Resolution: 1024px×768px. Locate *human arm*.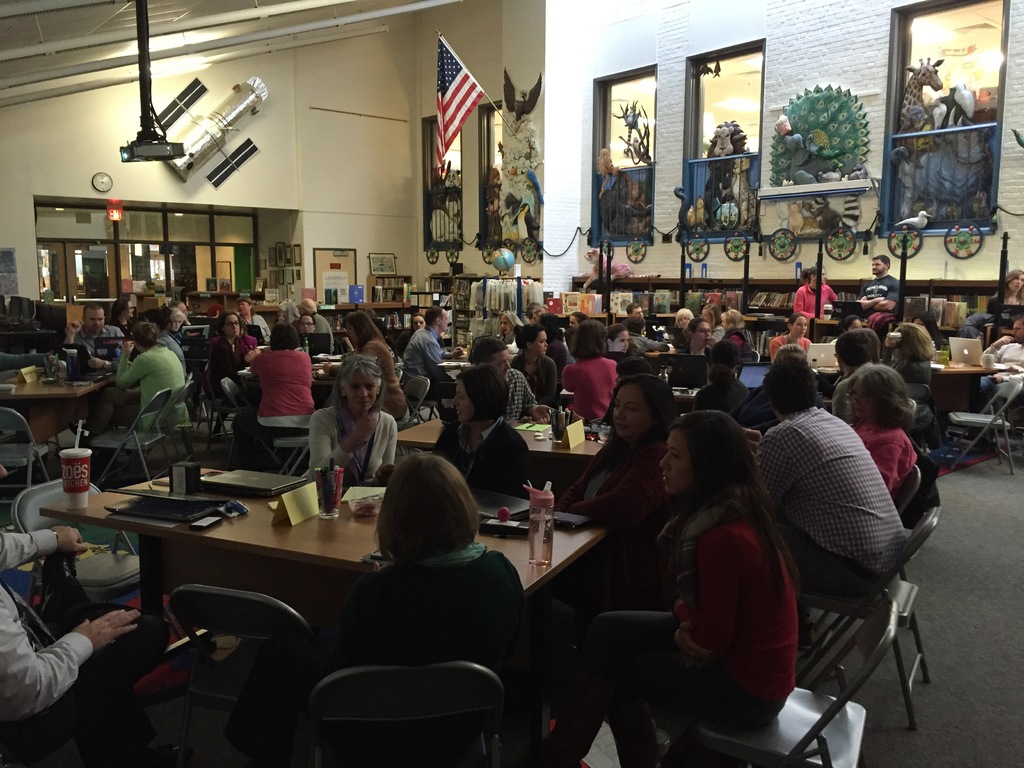
crop(425, 333, 446, 368).
